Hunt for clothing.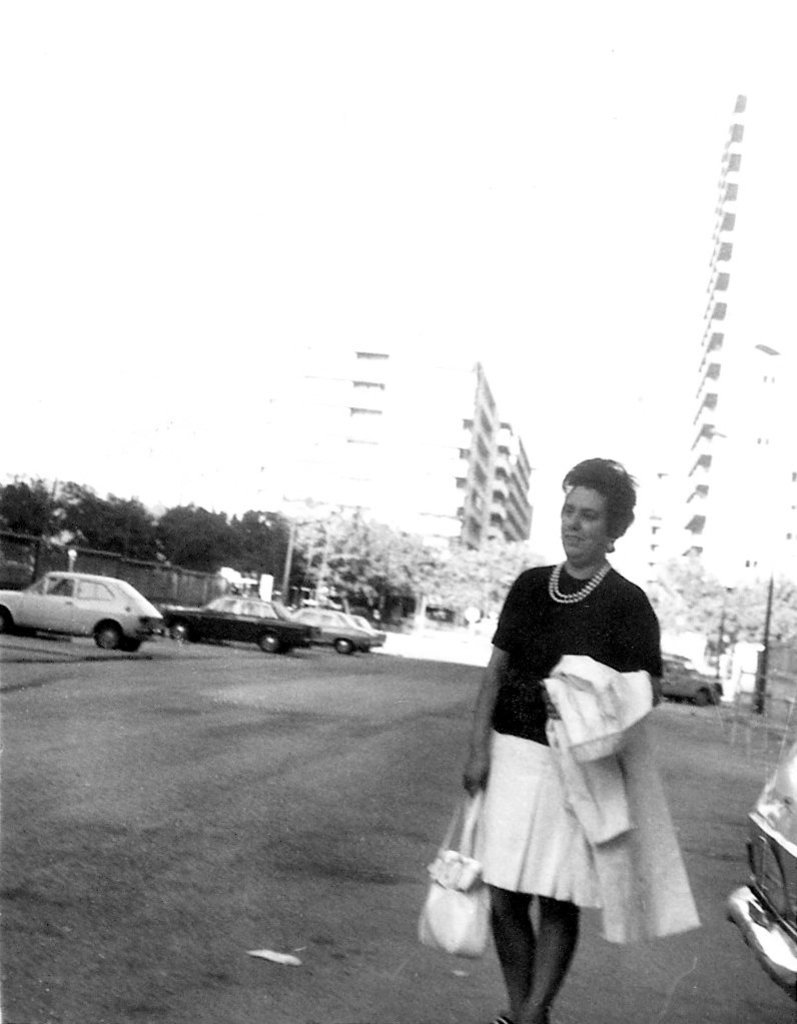
Hunted down at [x1=539, y1=645, x2=705, y2=941].
